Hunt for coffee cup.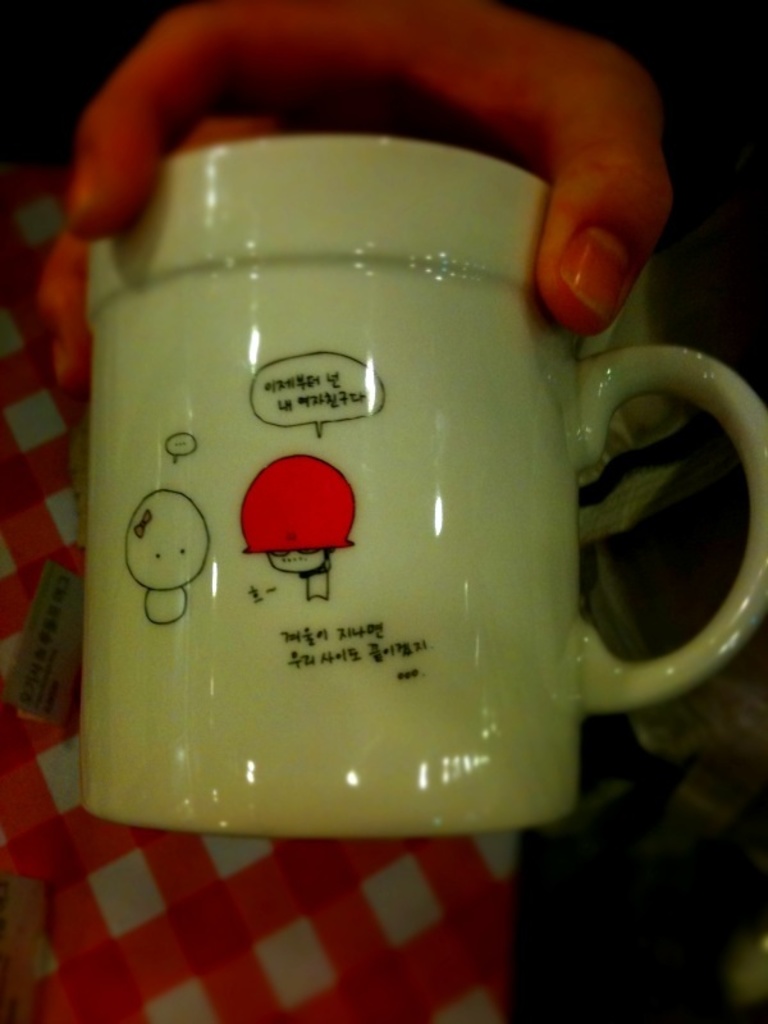
Hunted down at crop(87, 133, 767, 841).
